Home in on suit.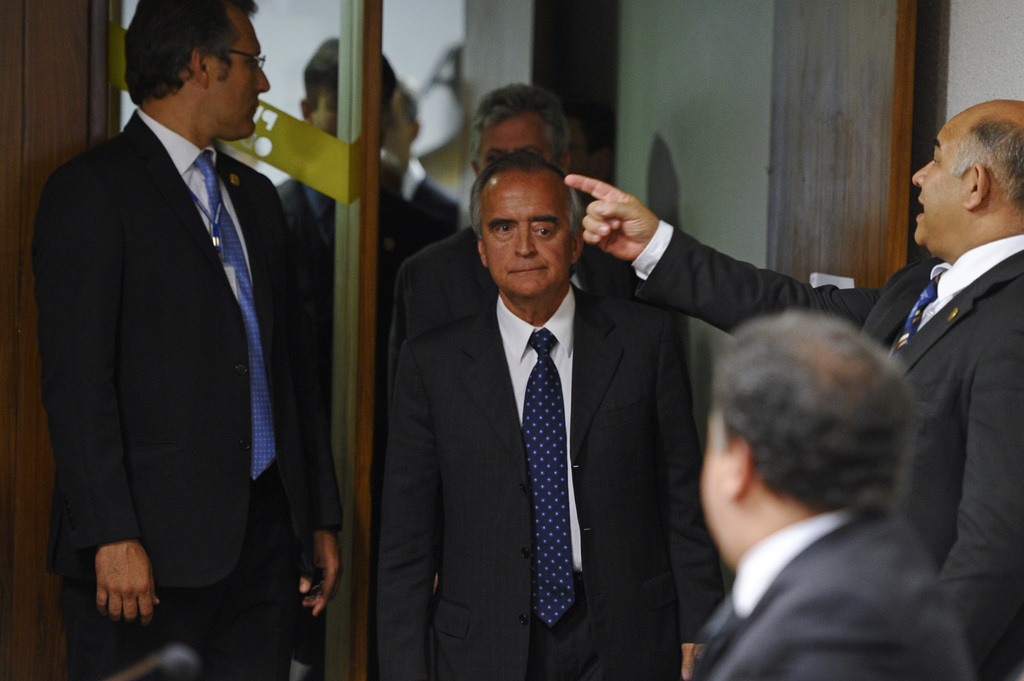
Homed in at box=[400, 157, 444, 230].
